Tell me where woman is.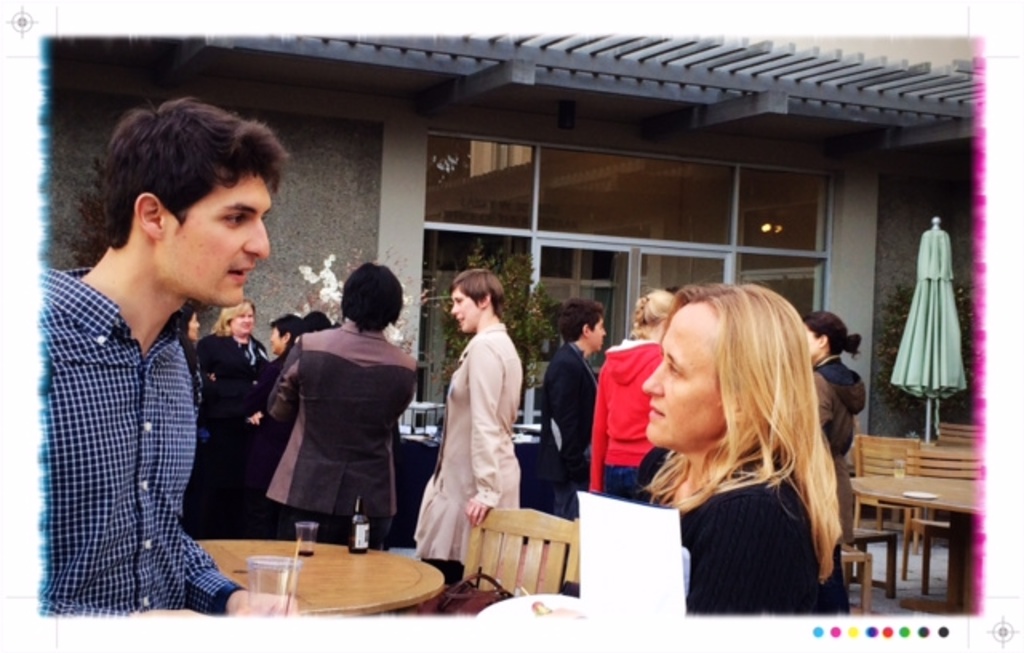
woman is at {"x1": 803, "y1": 312, "x2": 867, "y2": 538}.
